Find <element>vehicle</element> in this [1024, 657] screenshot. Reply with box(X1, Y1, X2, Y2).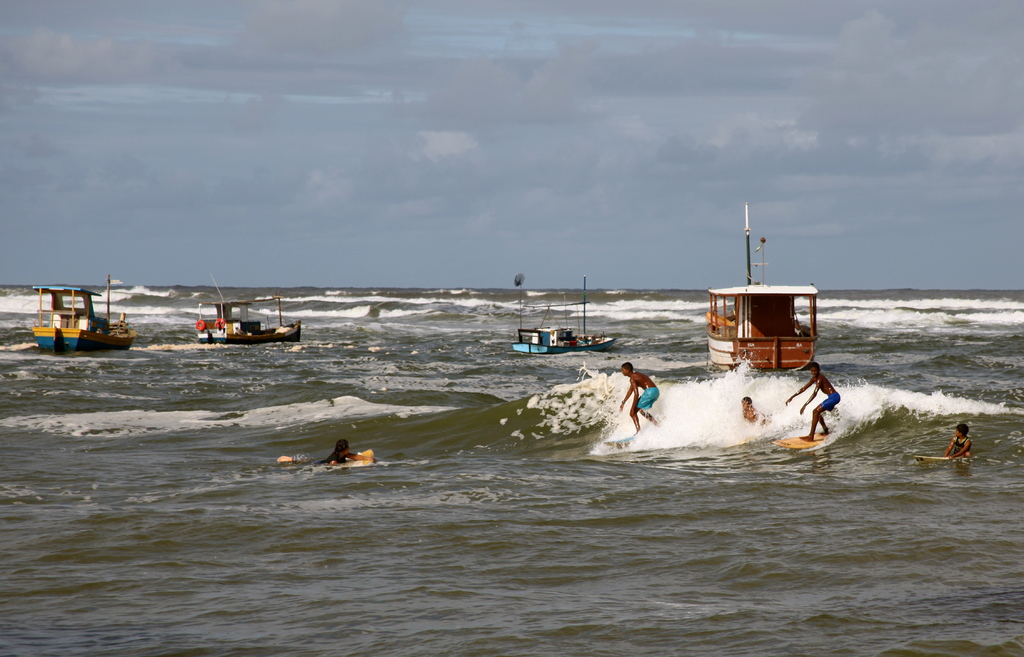
box(24, 286, 136, 354).
